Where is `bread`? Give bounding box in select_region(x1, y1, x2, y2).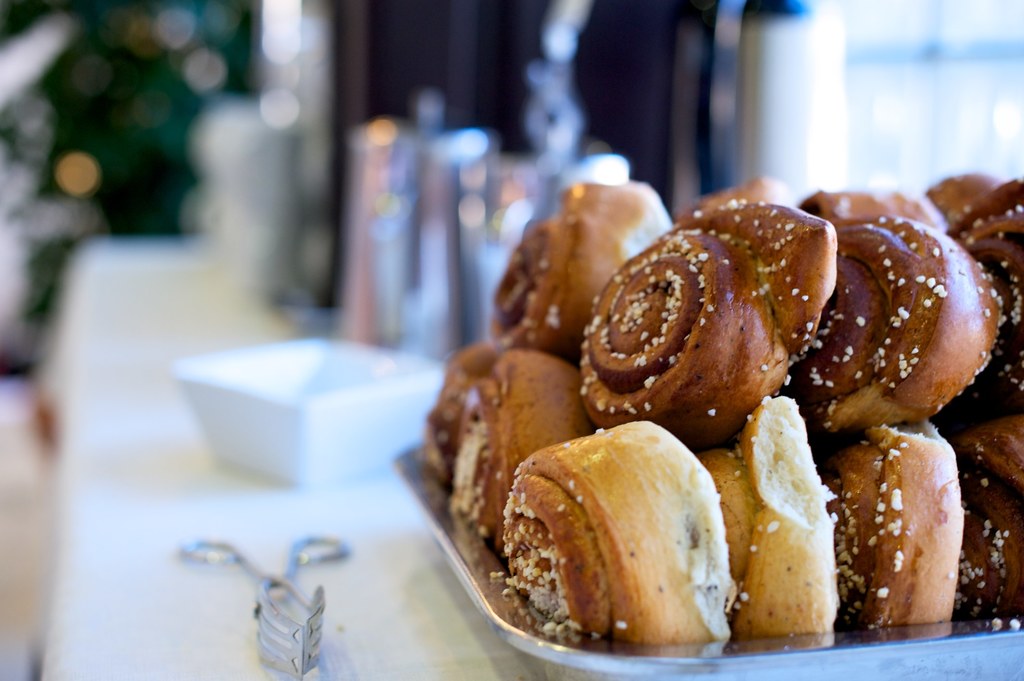
select_region(450, 349, 596, 559).
